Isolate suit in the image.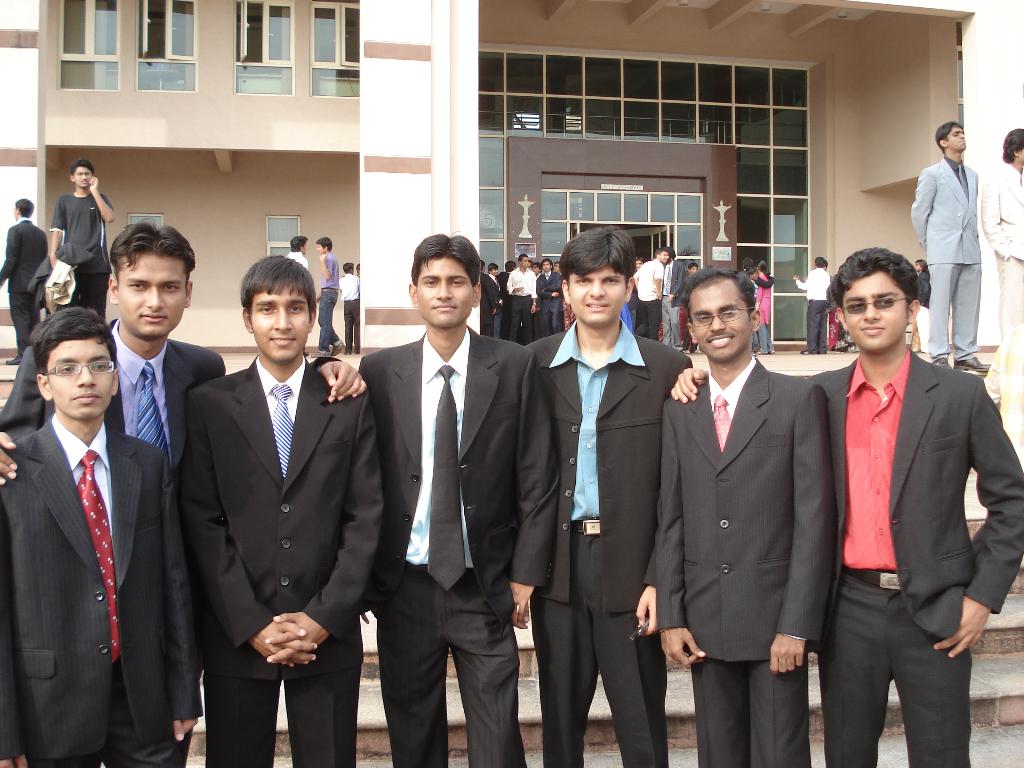
Isolated region: x1=483, y1=270, x2=499, y2=335.
